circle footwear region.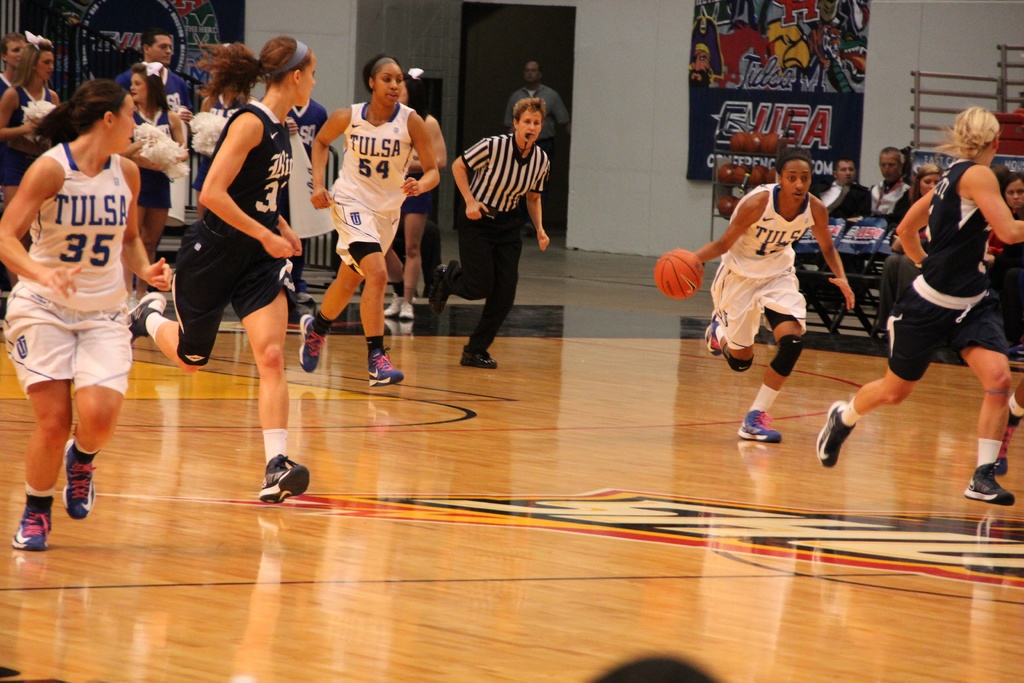
Region: (left=127, top=294, right=148, bottom=310).
